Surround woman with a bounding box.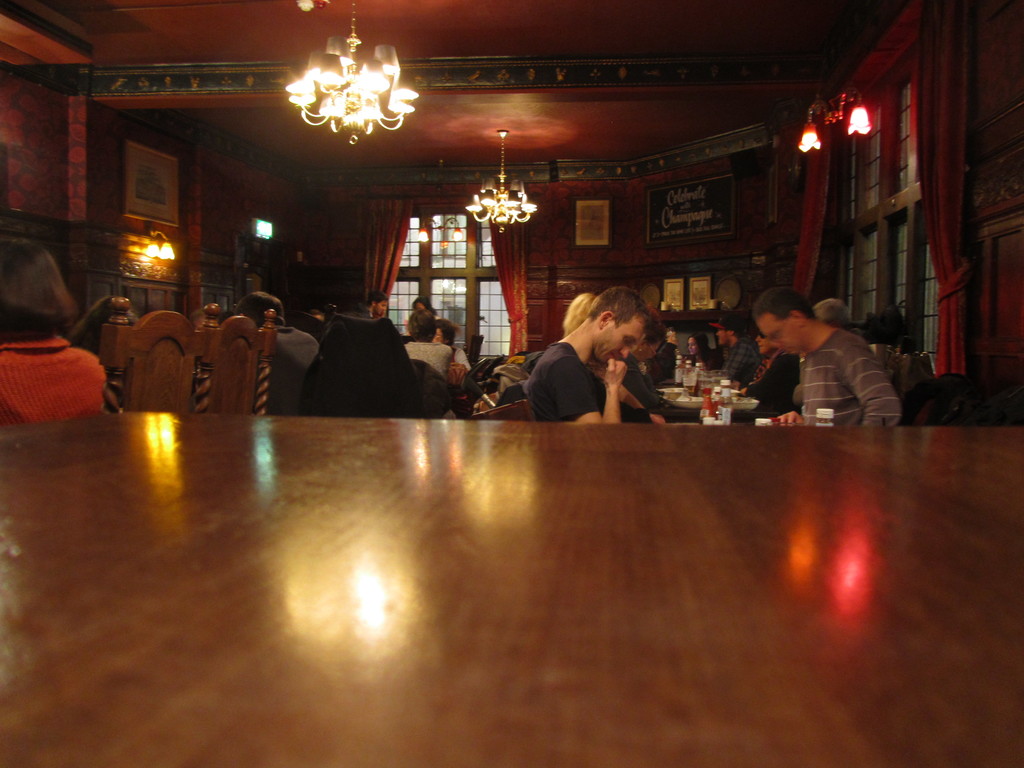
select_region(615, 307, 666, 413).
